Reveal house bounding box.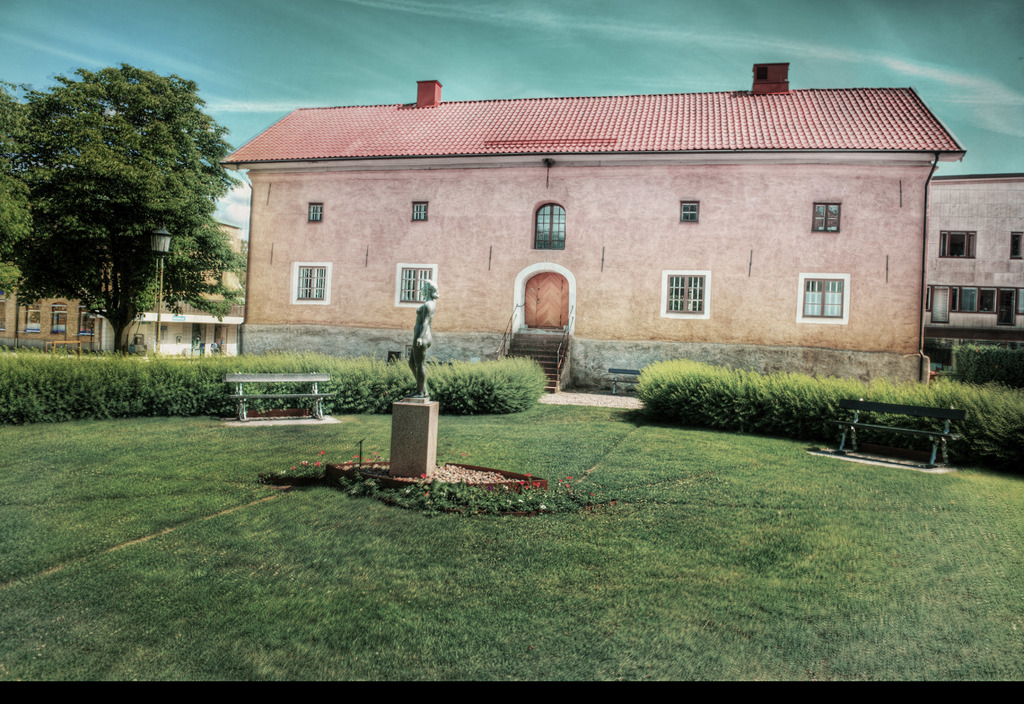
Revealed: {"left": 920, "top": 173, "right": 1023, "bottom": 335}.
